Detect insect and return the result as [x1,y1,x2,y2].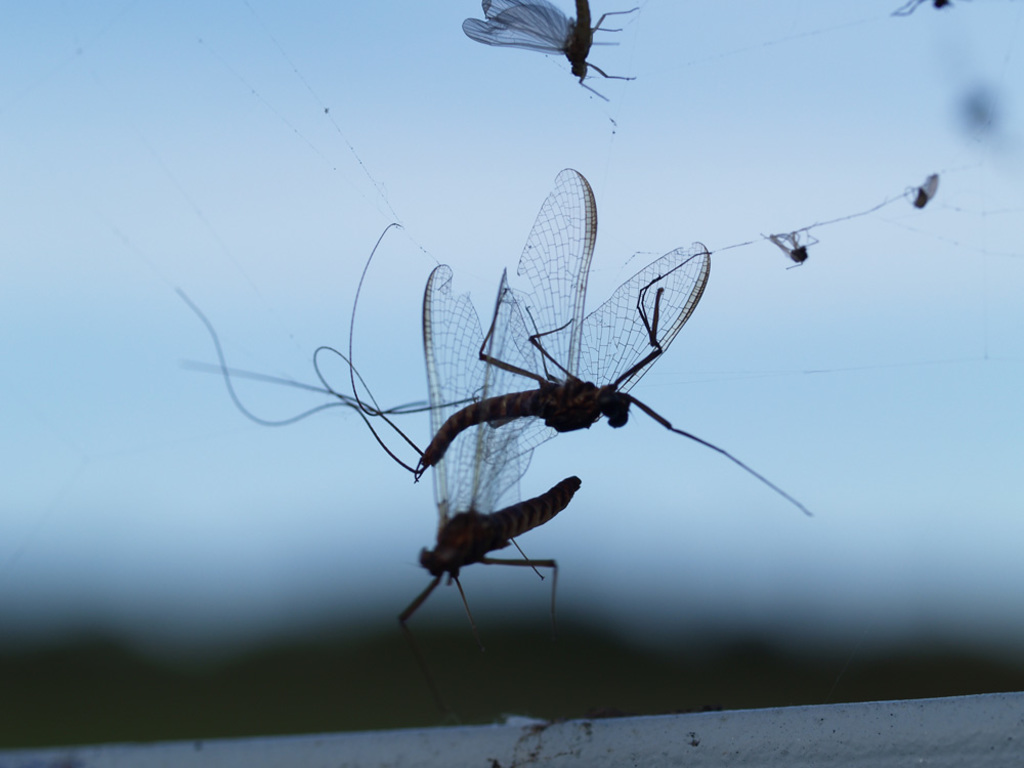
[772,225,817,268].
